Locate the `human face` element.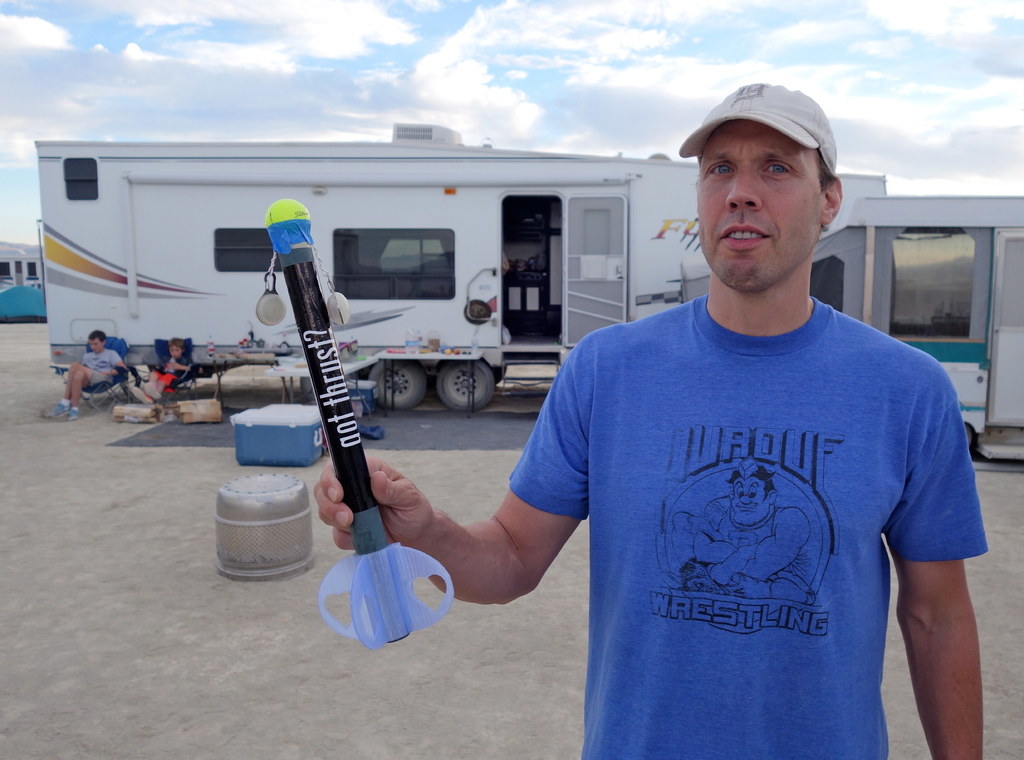
Element bbox: box=[167, 344, 186, 361].
